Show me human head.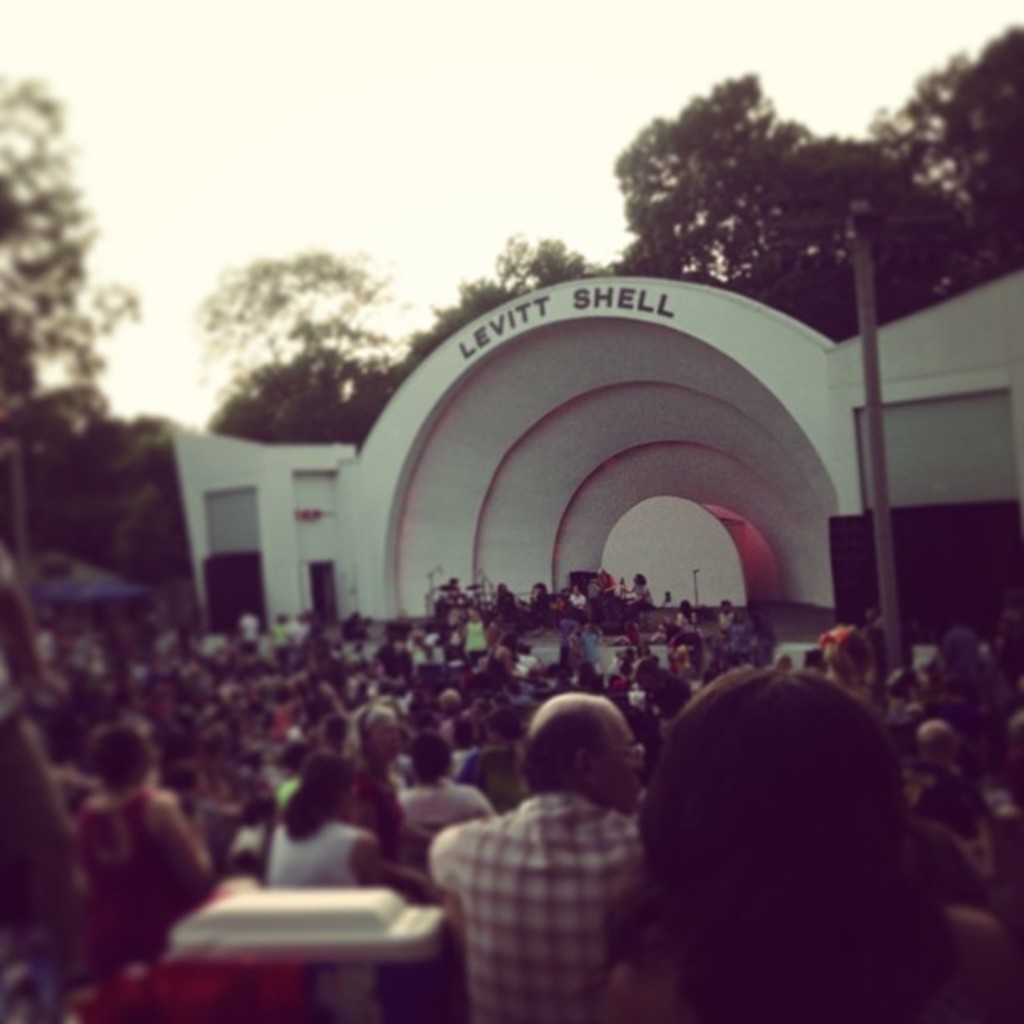
human head is here: Rect(402, 735, 452, 788).
